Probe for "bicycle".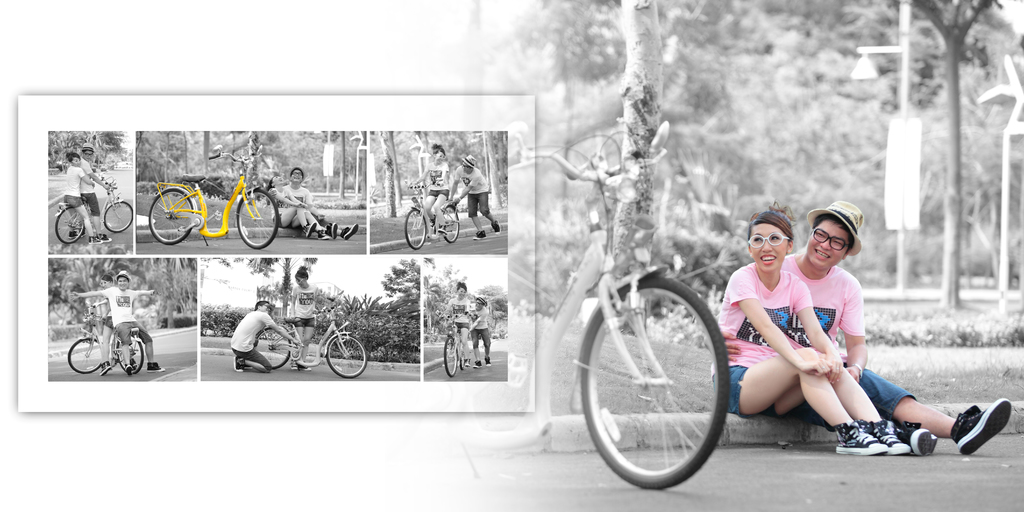
Probe result: region(398, 187, 467, 250).
